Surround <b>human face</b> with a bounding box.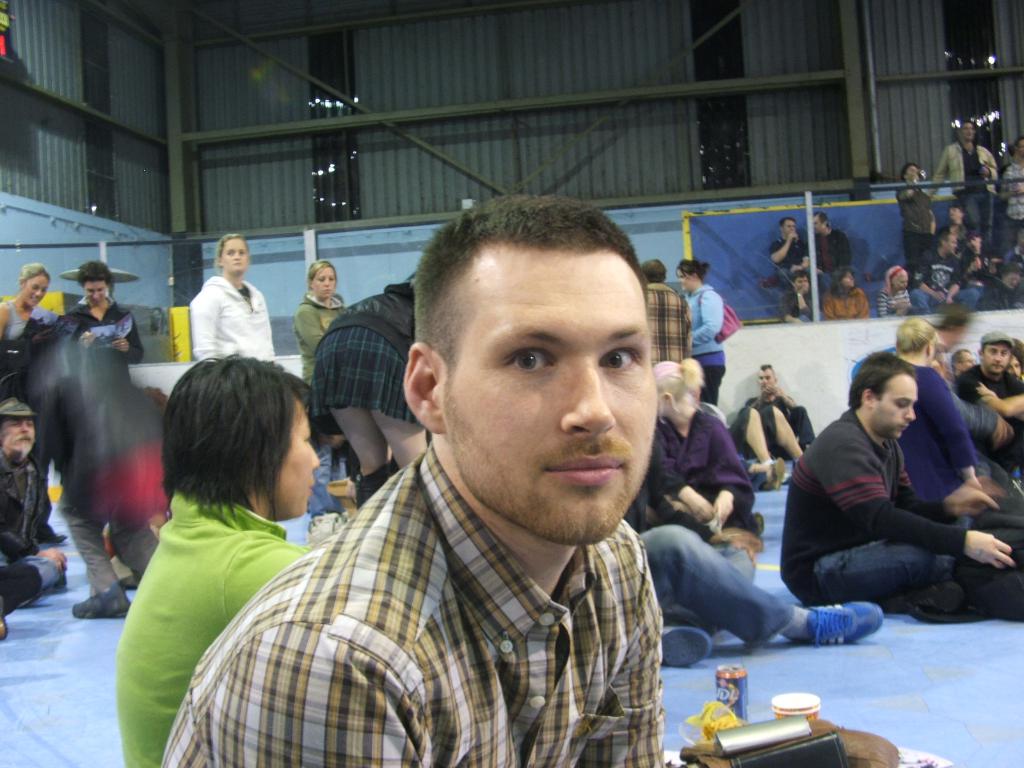
{"x1": 0, "y1": 419, "x2": 35, "y2": 455}.
